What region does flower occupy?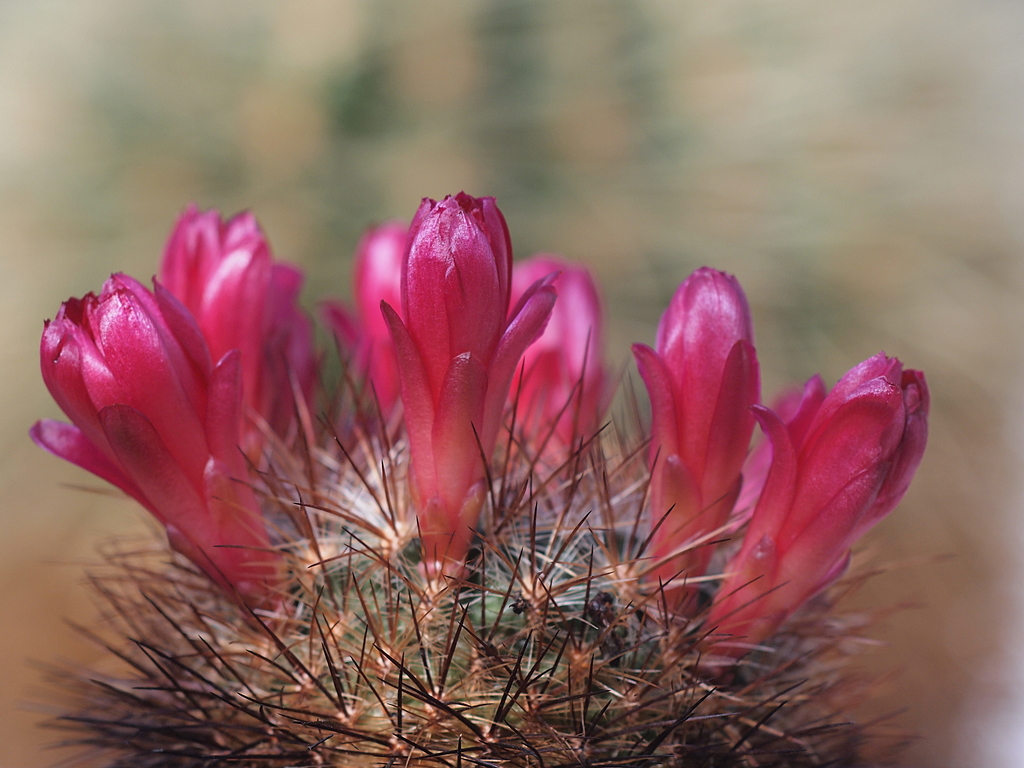
x1=157, y1=204, x2=287, y2=468.
